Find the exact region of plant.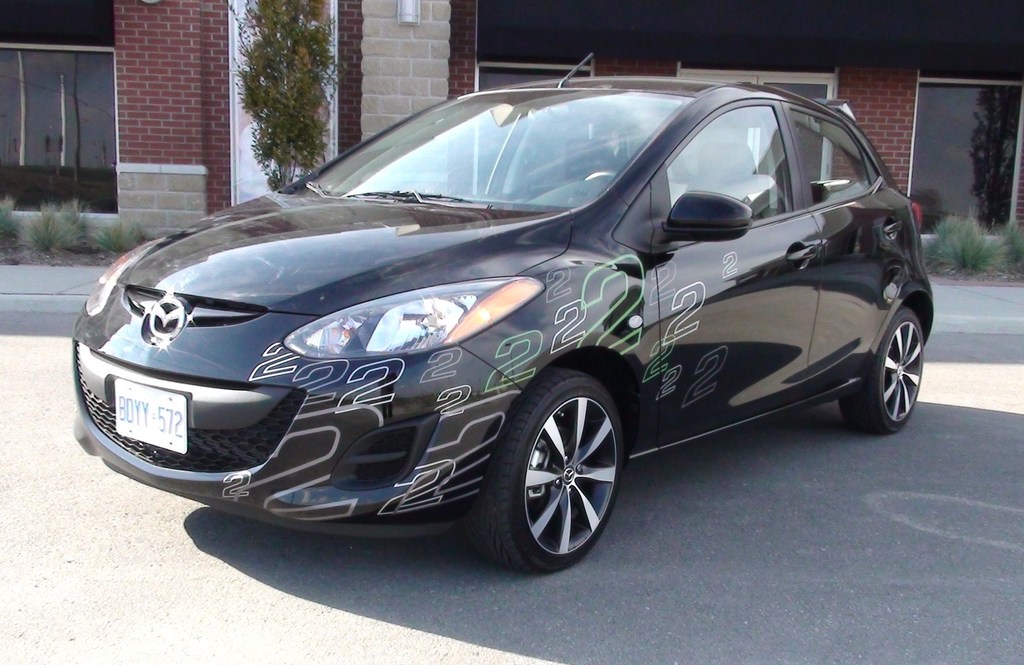
Exact region: (left=7, top=174, right=97, bottom=250).
